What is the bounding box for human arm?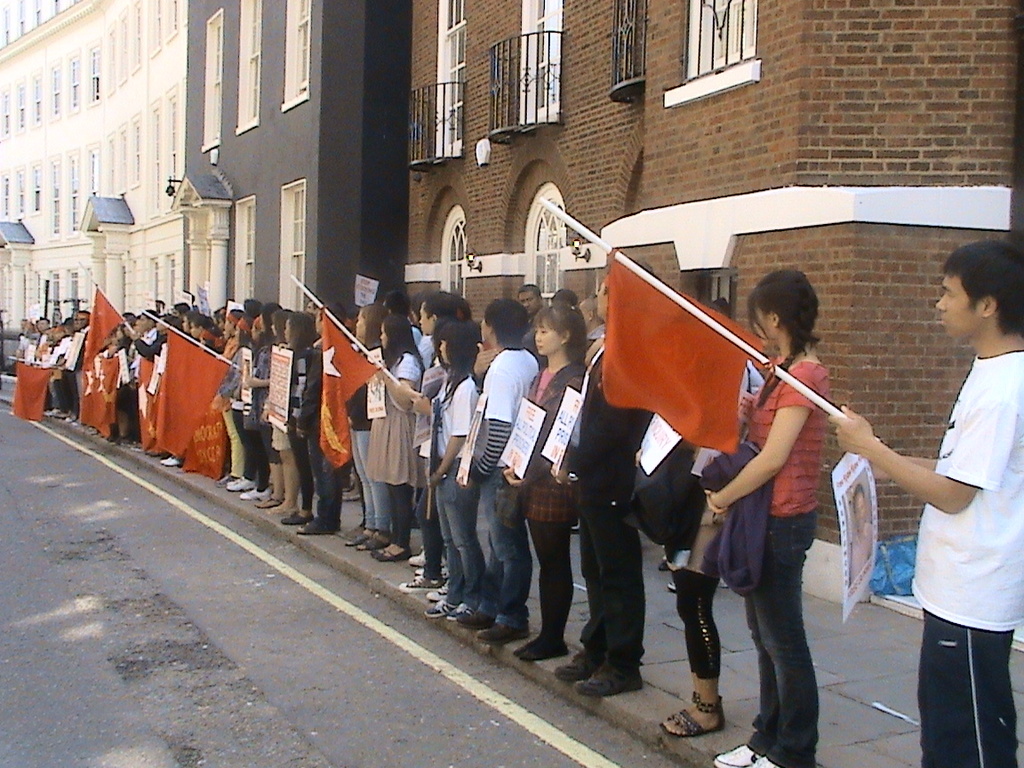
472, 364, 512, 478.
